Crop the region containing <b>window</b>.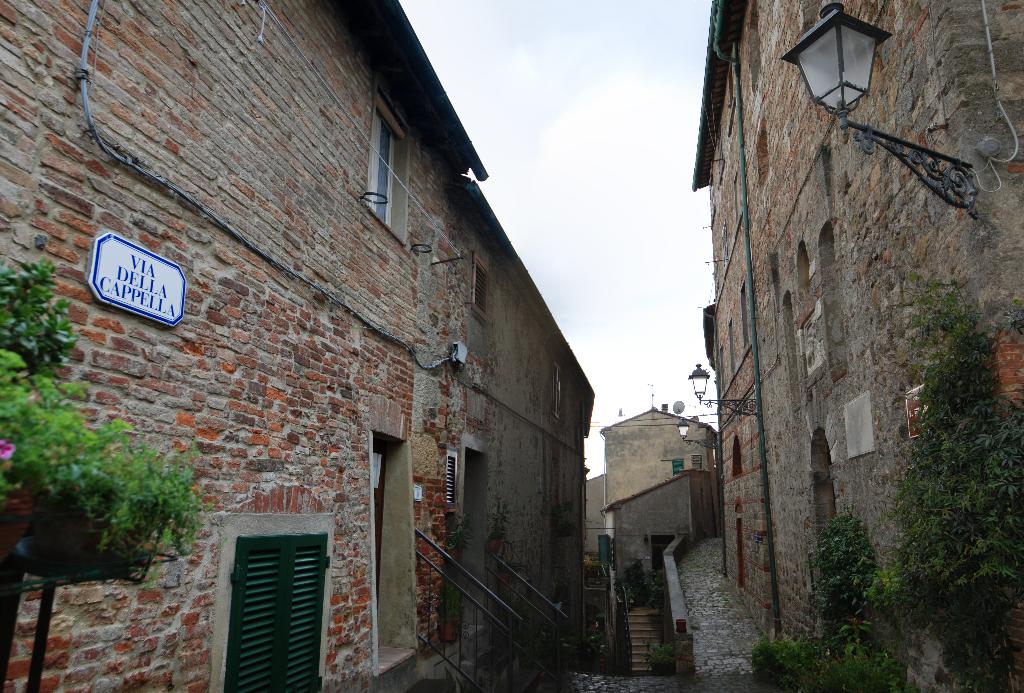
Crop region: select_region(554, 360, 563, 421).
